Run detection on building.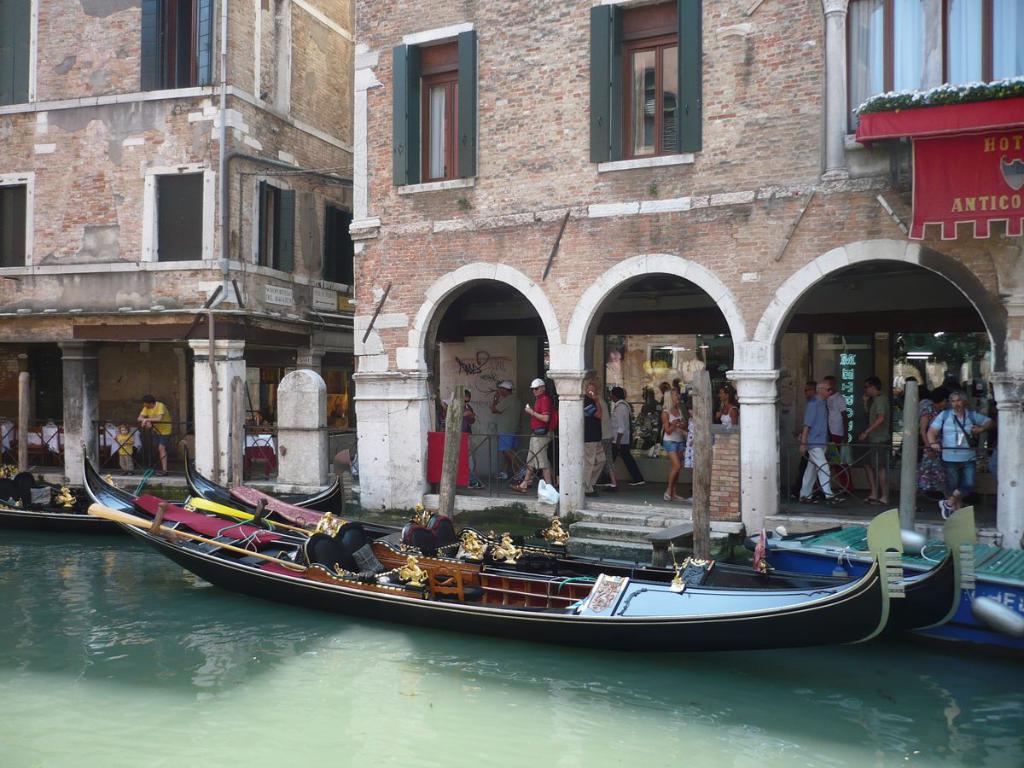
Result: x1=0 y1=0 x2=356 y2=504.
